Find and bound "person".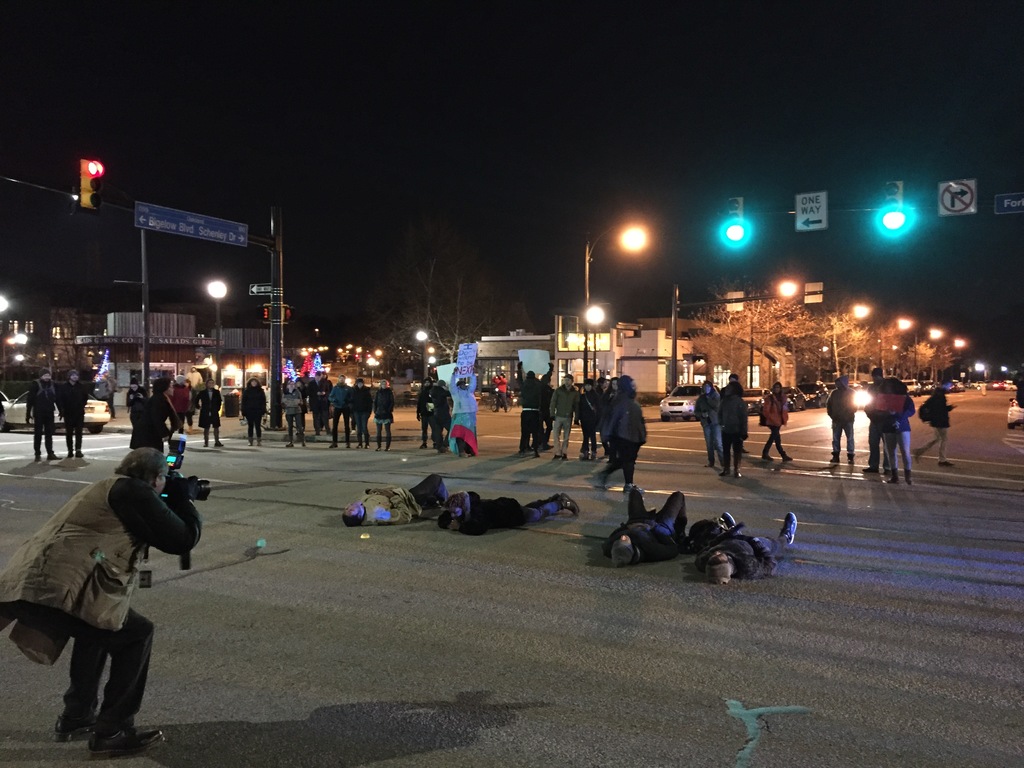
Bound: left=861, top=367, right=888, bottom=476.
